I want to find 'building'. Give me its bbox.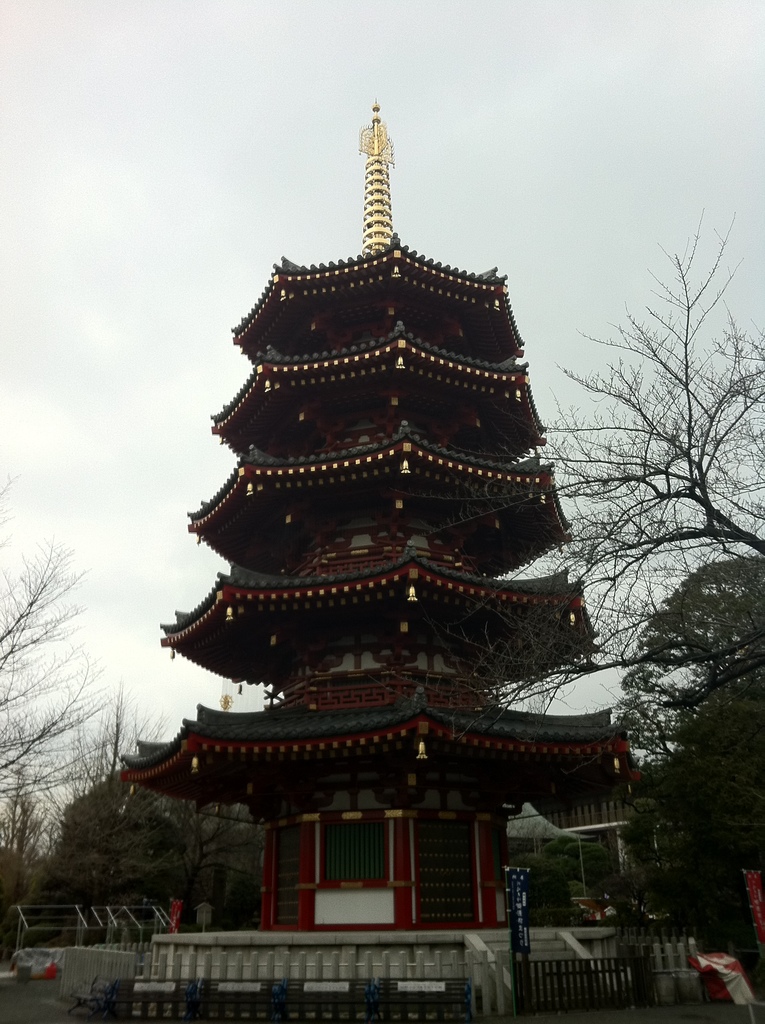
x1=127 y1=99 x2=643 y2=1023.
